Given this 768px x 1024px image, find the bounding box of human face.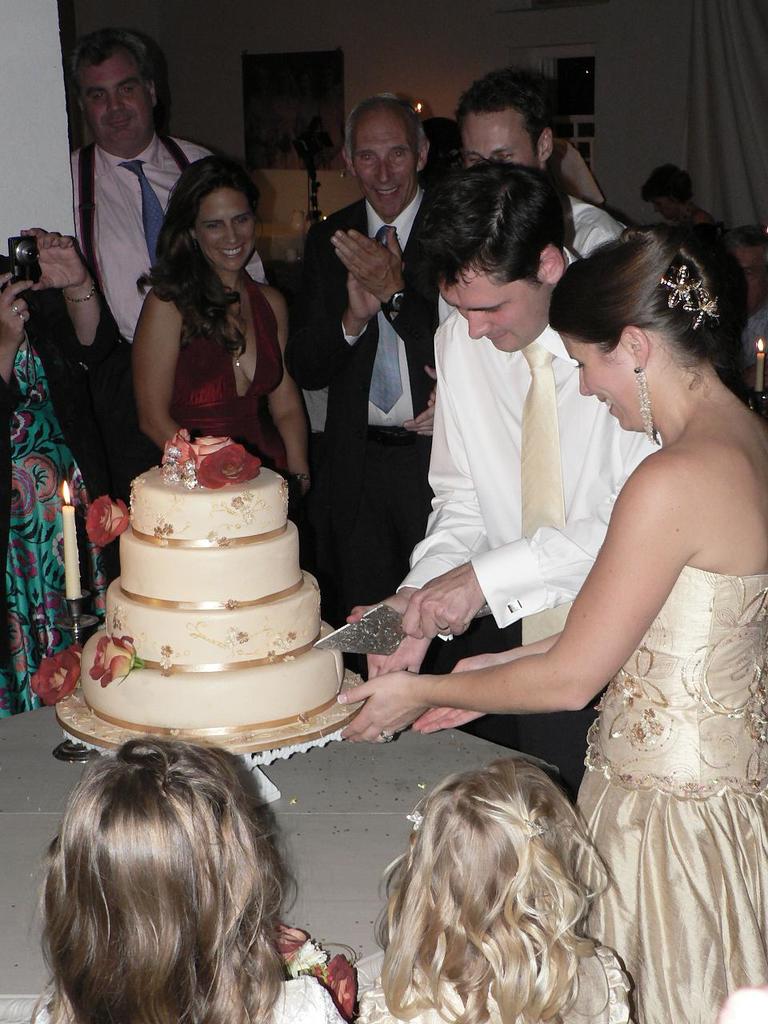
<region>468, 98, 538, 172</region>.
